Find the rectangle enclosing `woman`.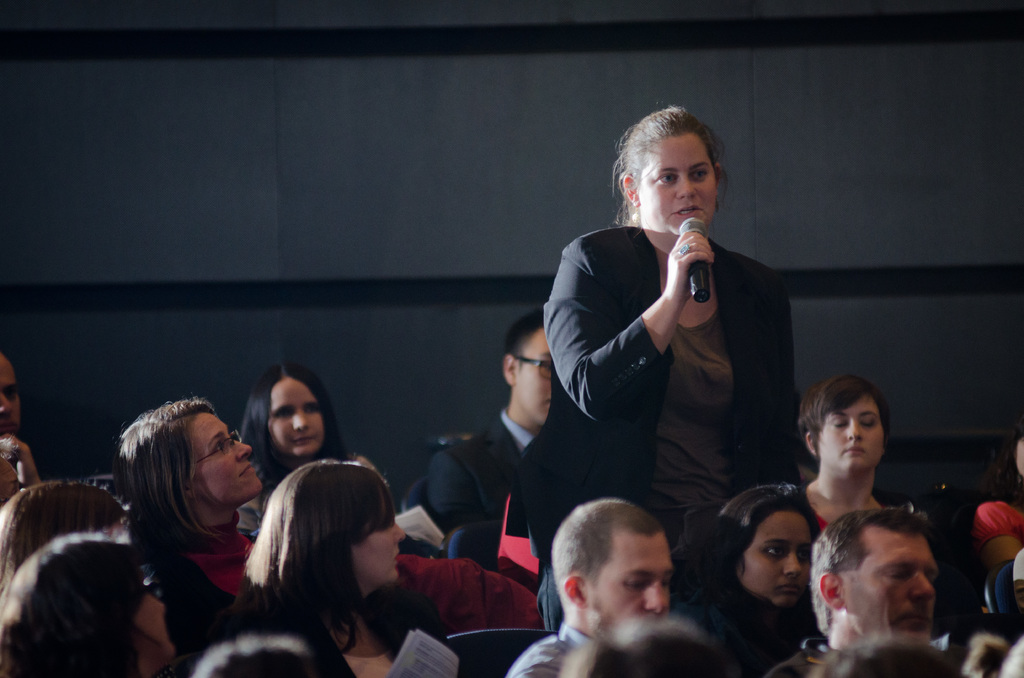
left=668, top=487, right=822, bottom=677.
